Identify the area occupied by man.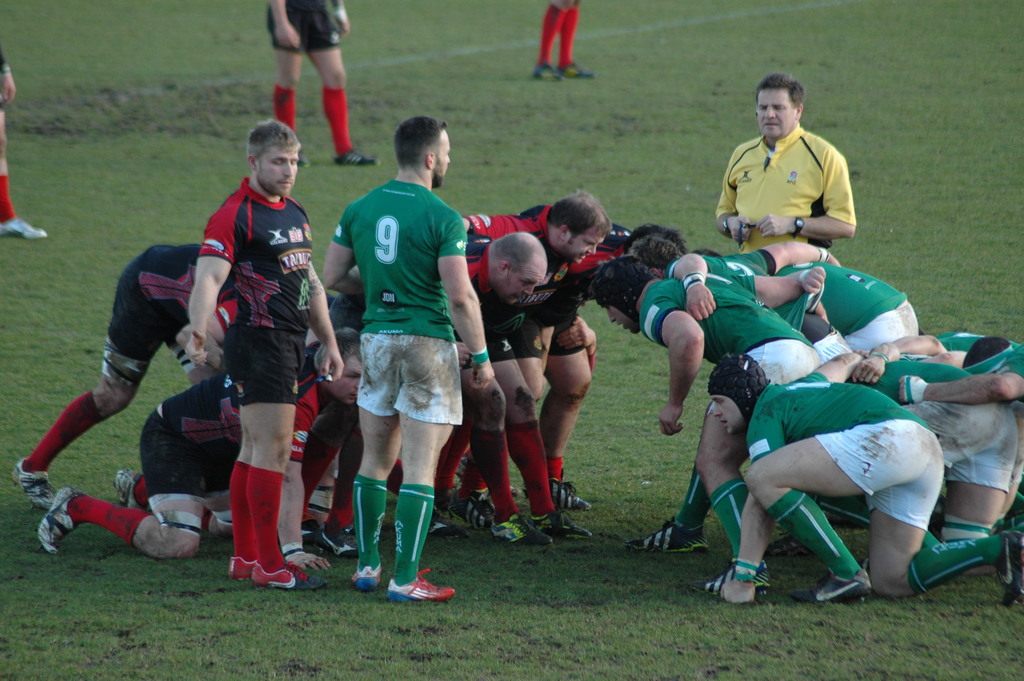
Area: 838:346:1023:579.
